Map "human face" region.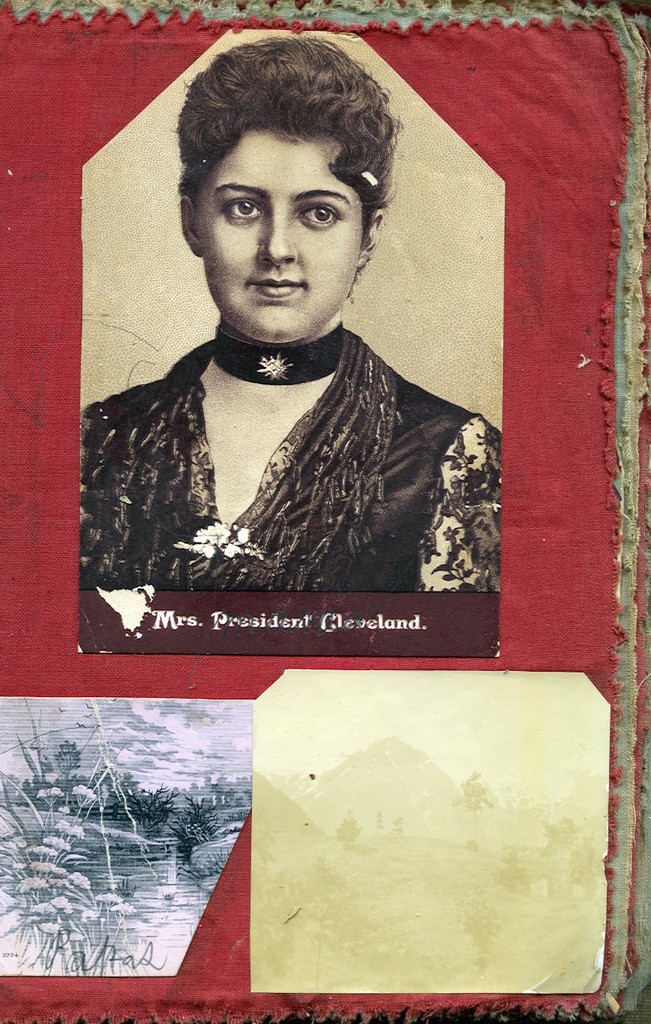
Mapped to box=[198, 132, 358, 344].
